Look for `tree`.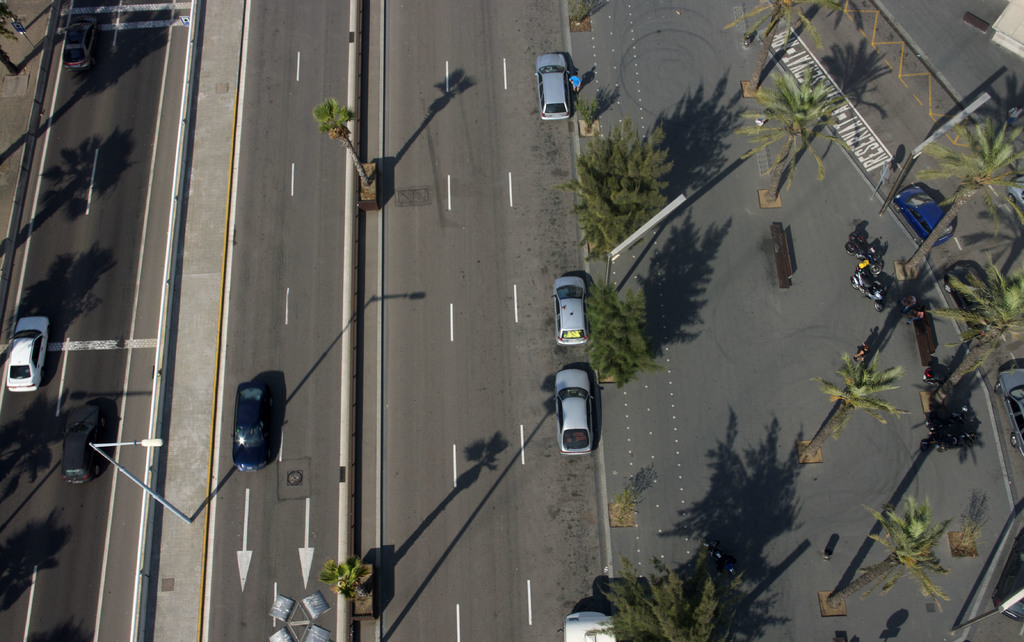
Found: (x1=563, y1=0, x2=591, y2=24).
